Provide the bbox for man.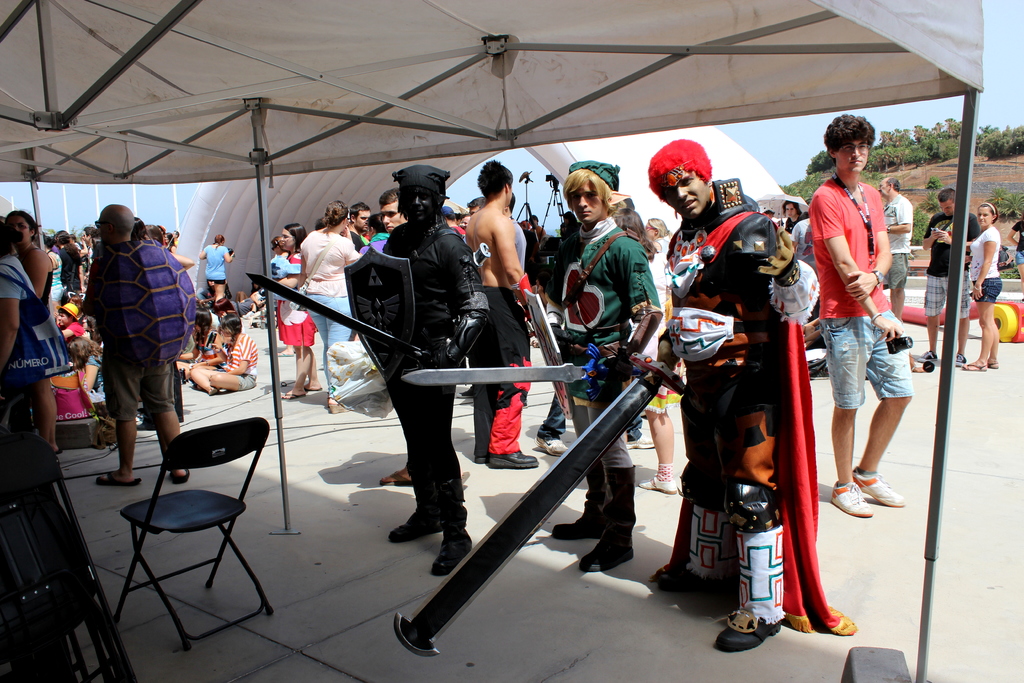
457,157,540,471.
